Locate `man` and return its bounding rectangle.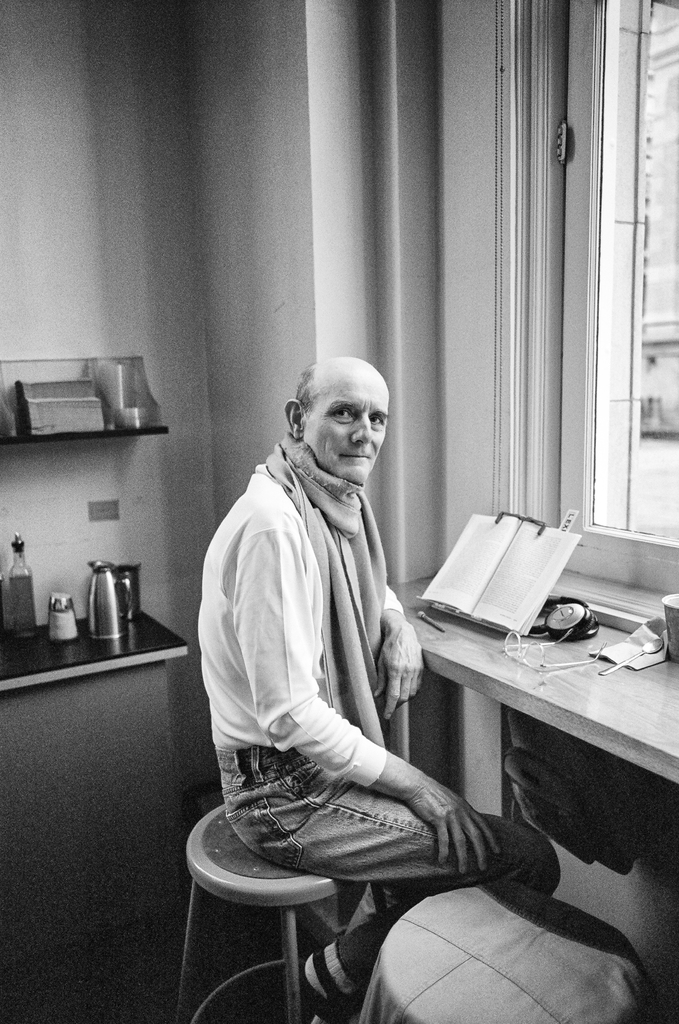
(x1=180, y1=333, x2=508, y2=935).
